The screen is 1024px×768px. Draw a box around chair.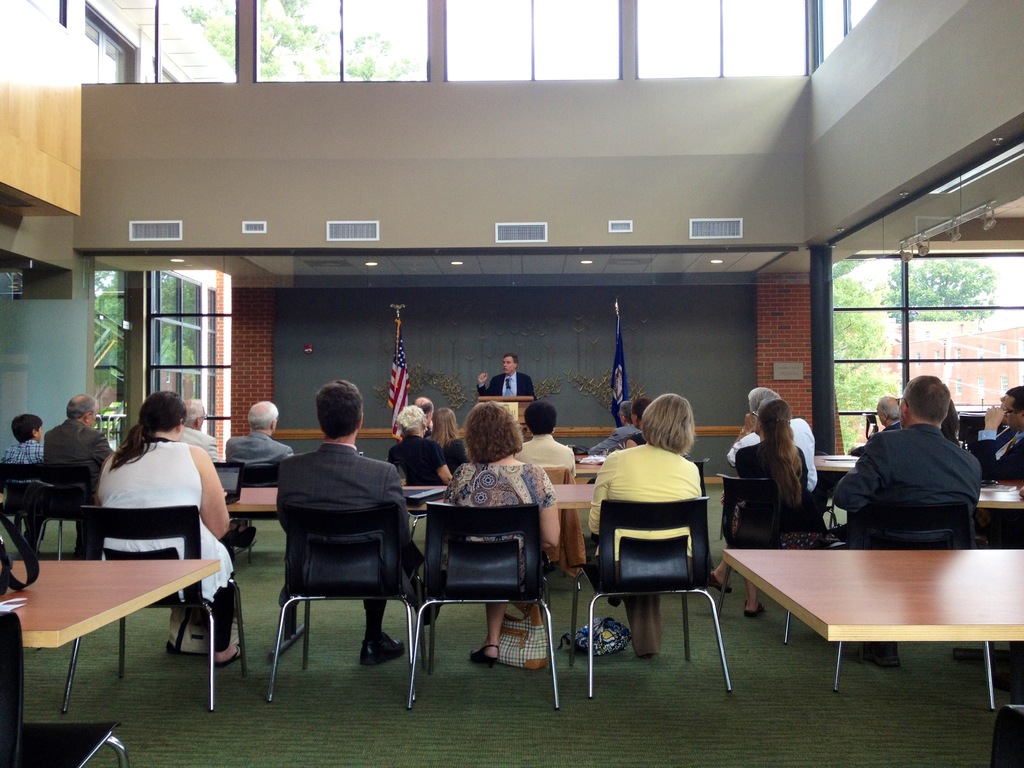
(x1=261, y1=454, x2=410, y2=710).
